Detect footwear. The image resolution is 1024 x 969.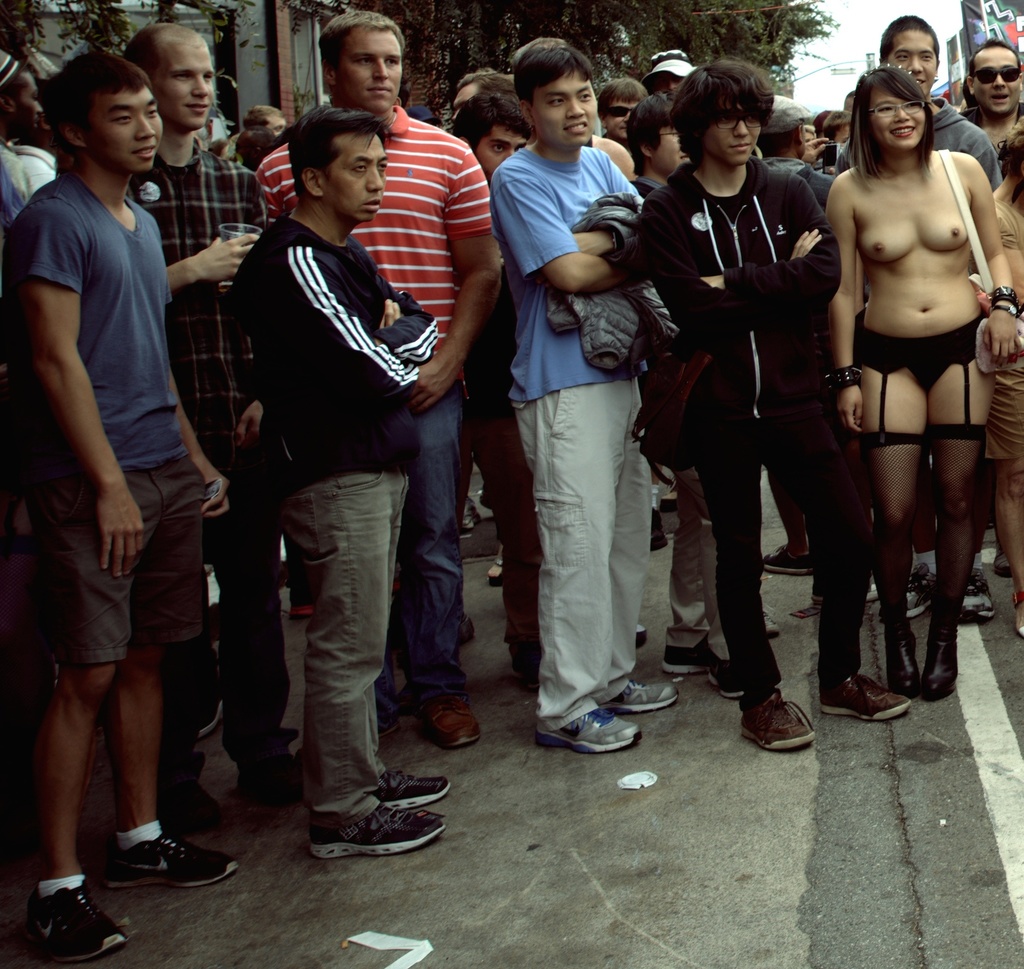
(x1=120, y1=835, x2=239, y2=897).
